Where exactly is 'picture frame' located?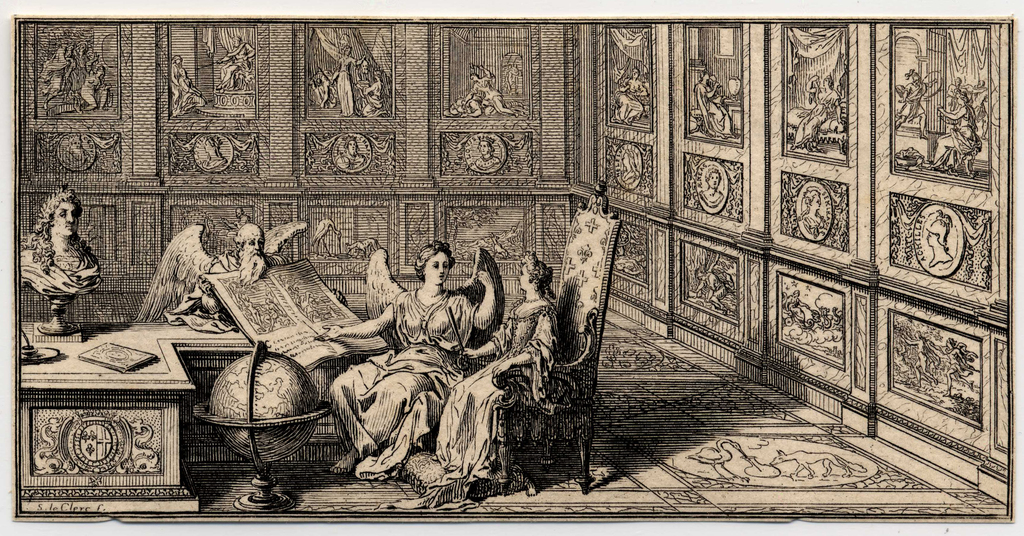
Its bounding box is 887,22,992,194.
